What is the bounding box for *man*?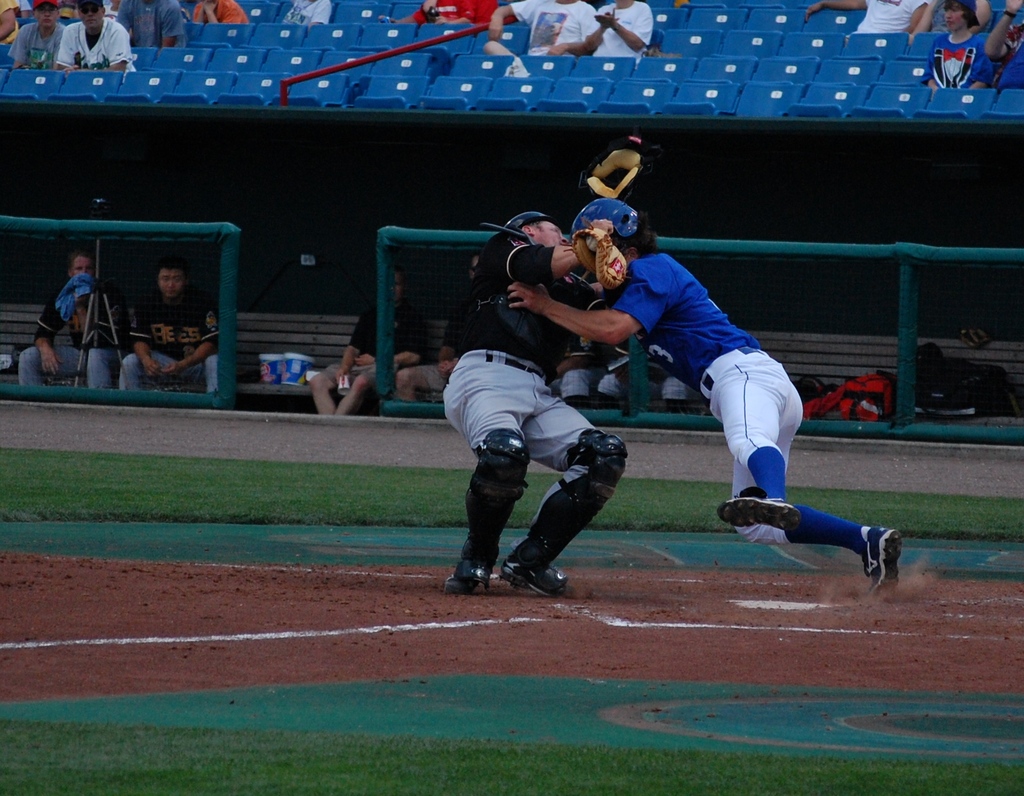
BBox(19, 250, 115, 389).
